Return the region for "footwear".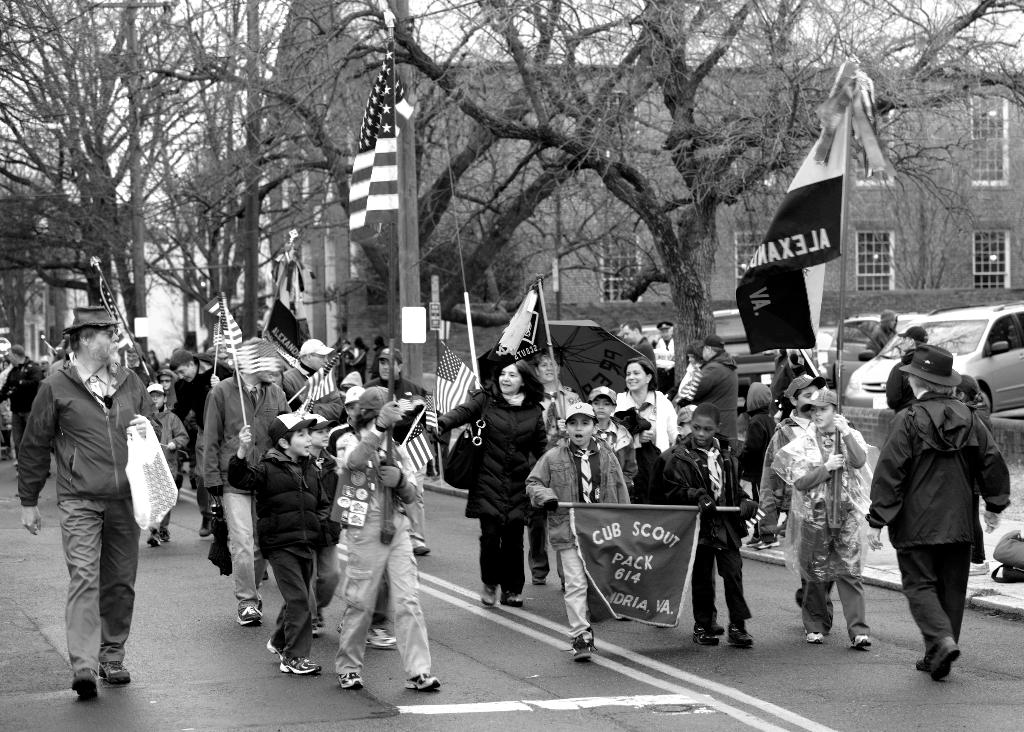
x1=73, y1=670, x2=101, y2=704.
